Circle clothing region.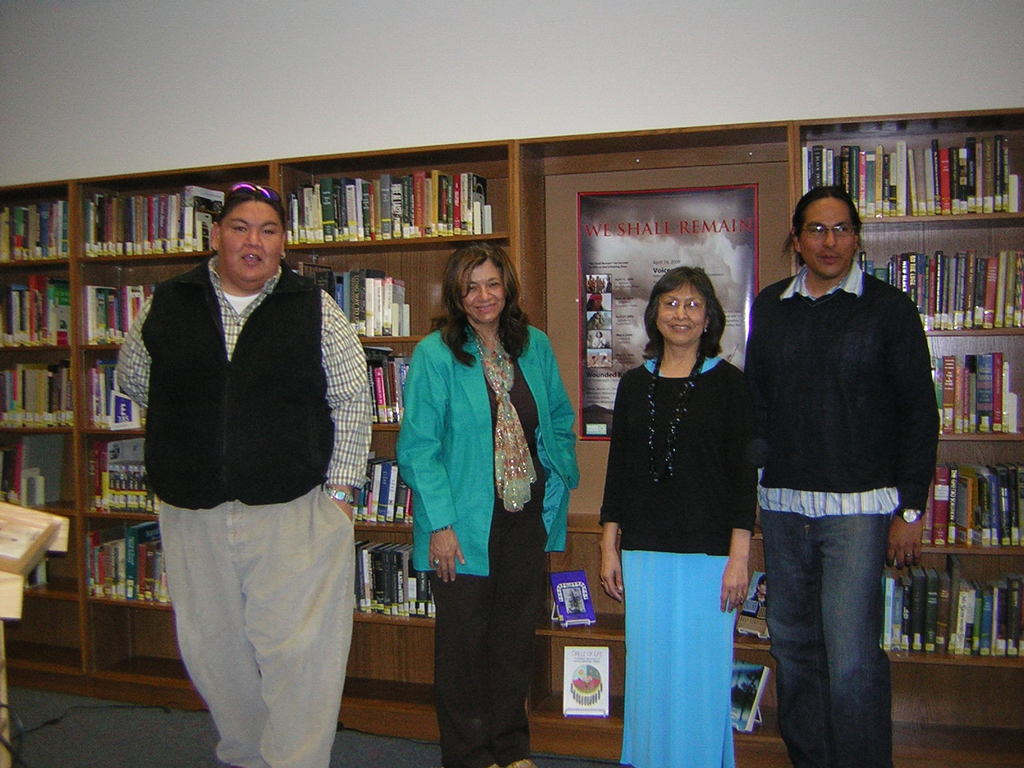
Region: 599, 346, 752, 767.
